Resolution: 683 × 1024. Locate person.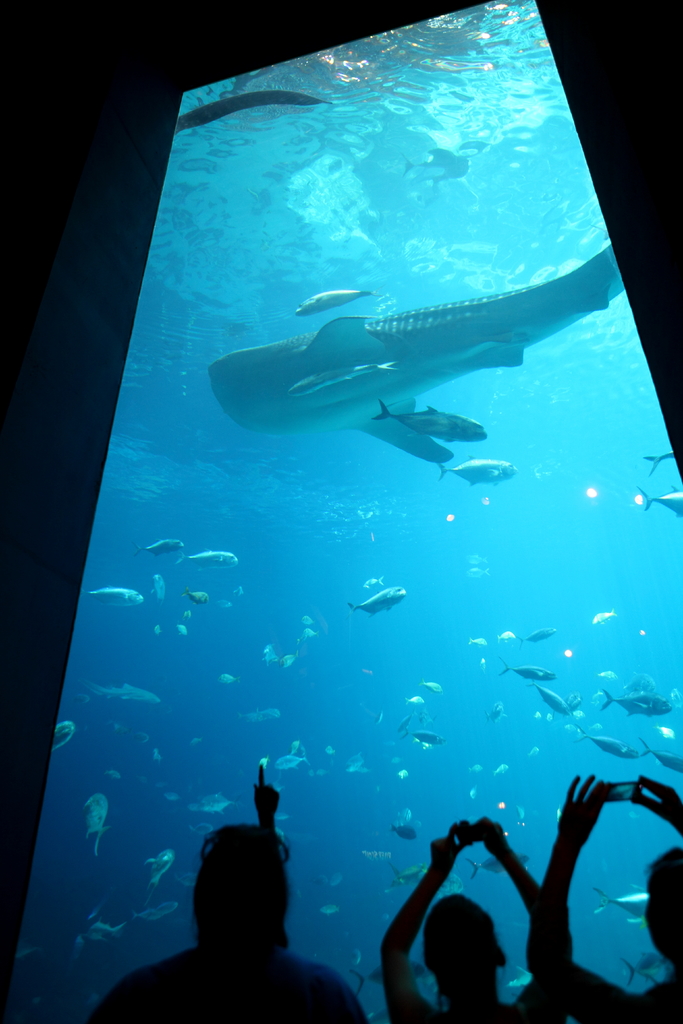
bbox=[72, 813, 371, 1023].
